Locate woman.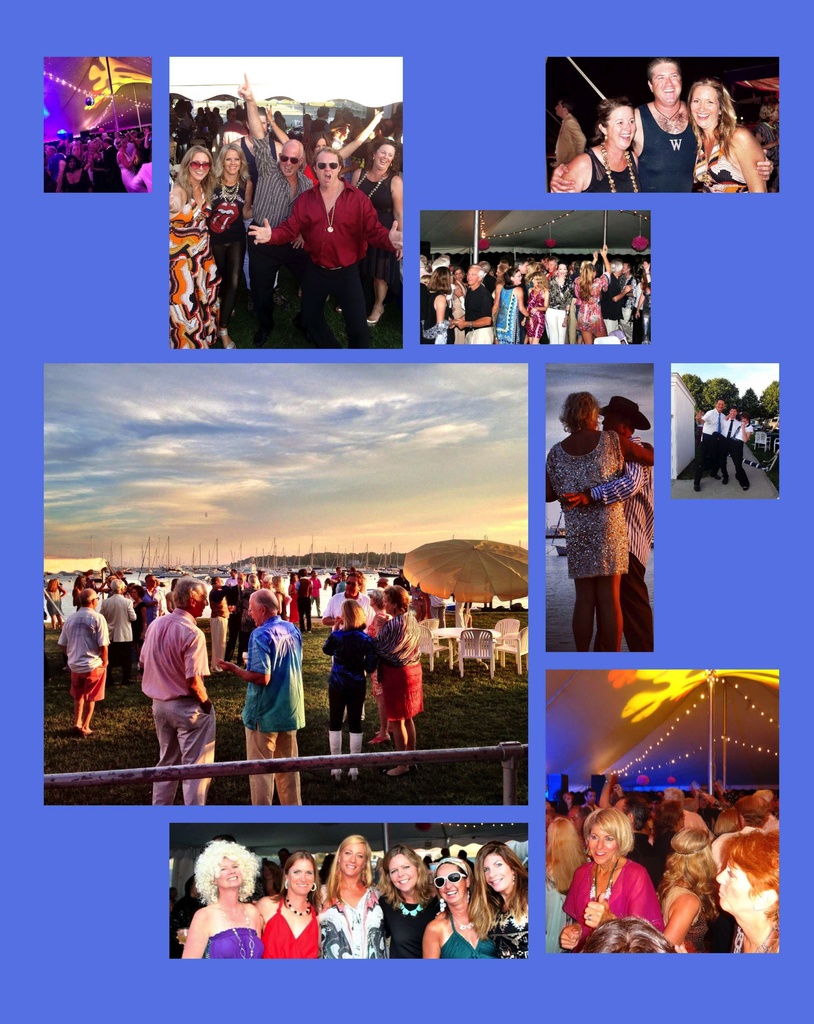
Bounding box: 431:266:469:350.
